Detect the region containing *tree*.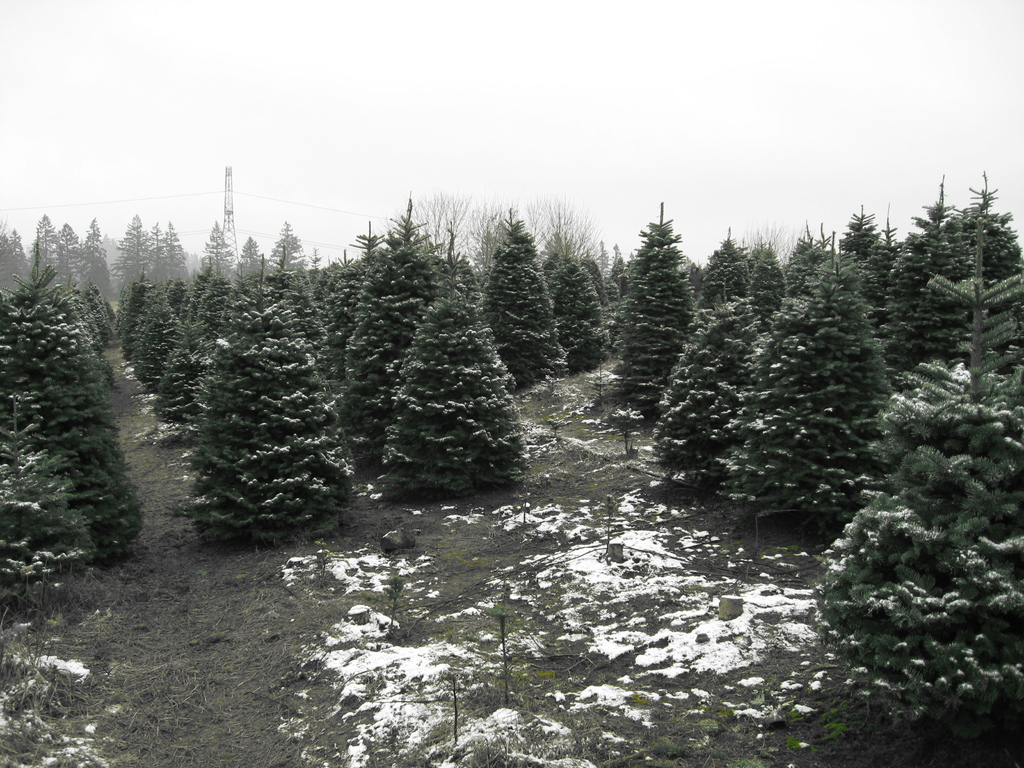
l=205, t=222, r=234, b=276.
